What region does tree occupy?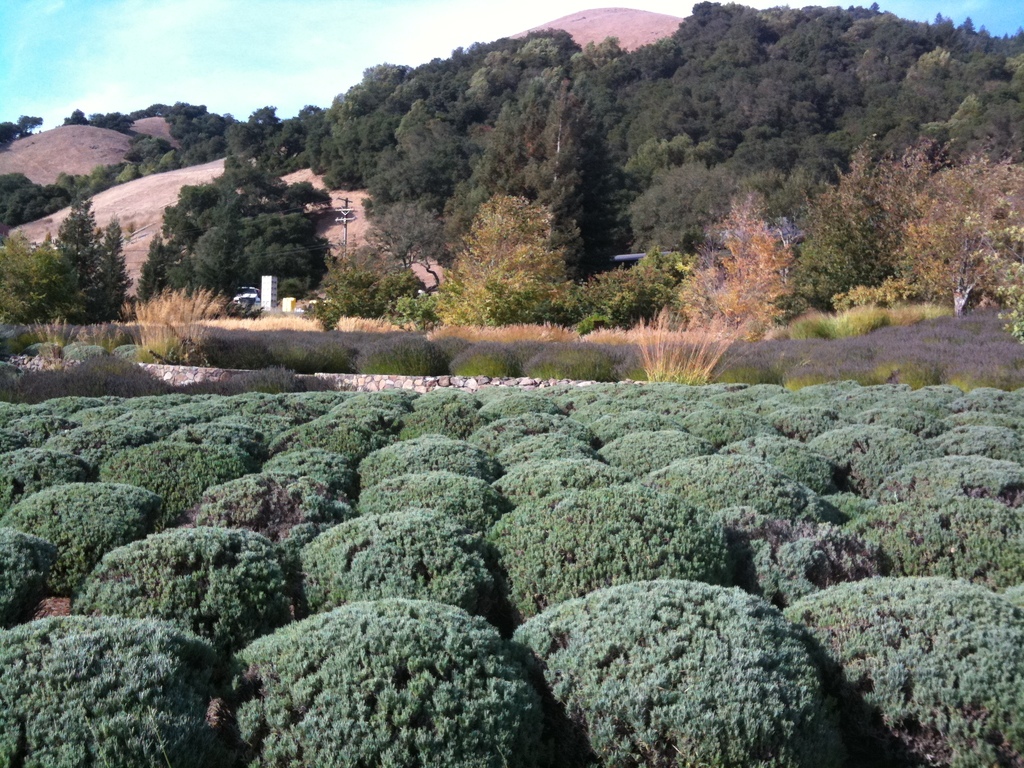
0, 244, 88, 355.
